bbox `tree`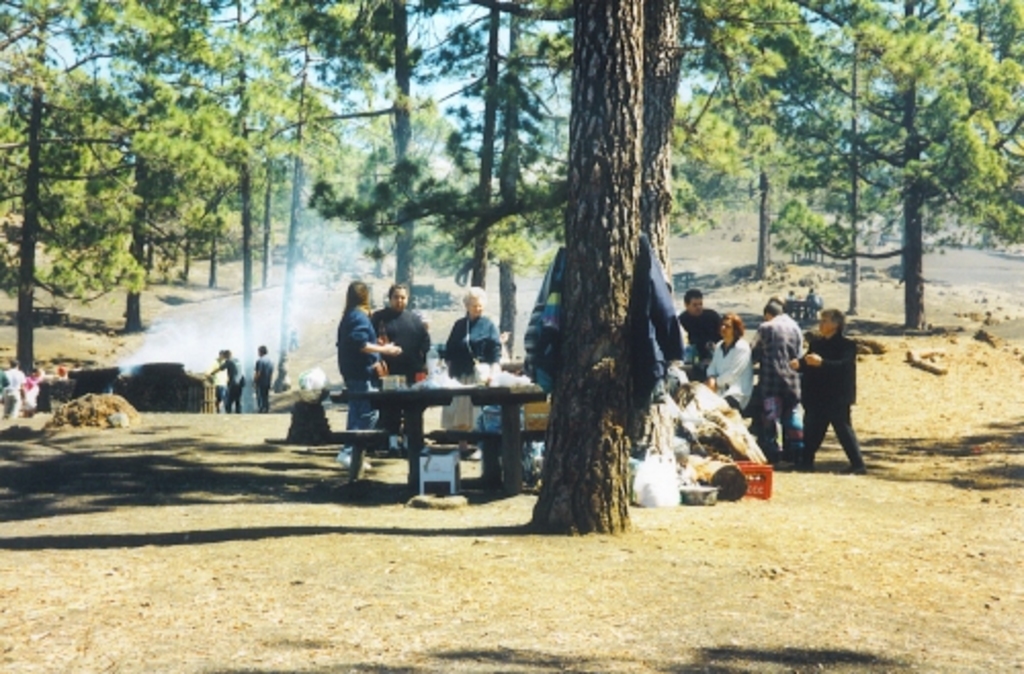
bbox(520, 0, 680, 533)
